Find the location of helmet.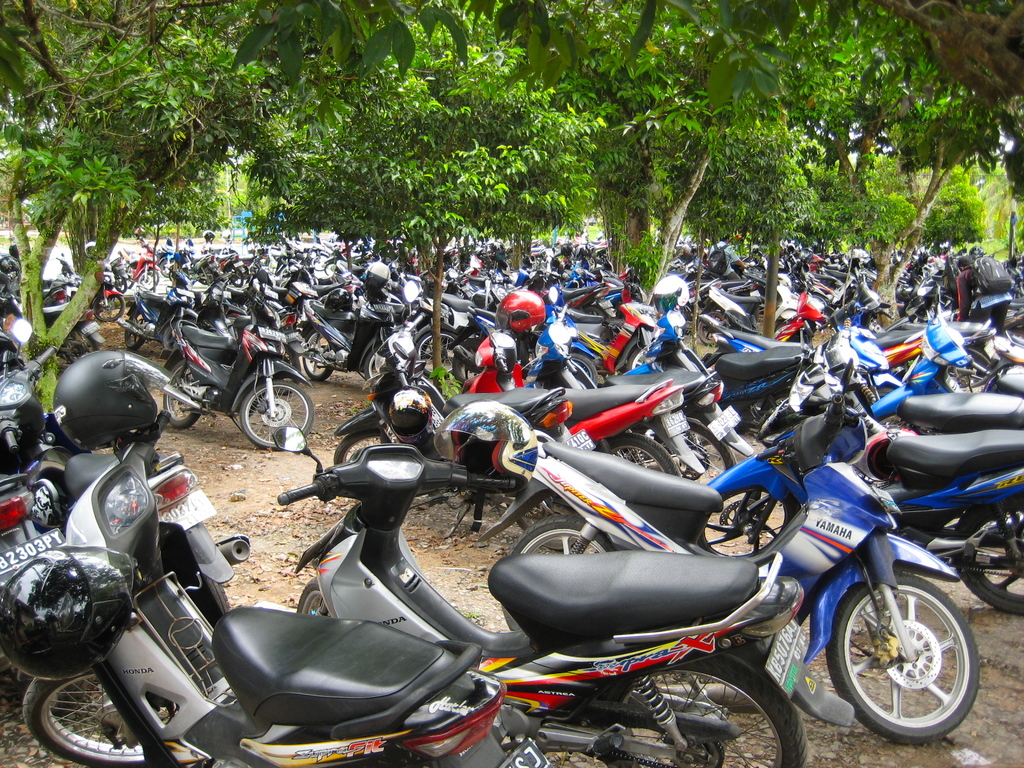
Location: [left=551, top=239, right=577, bottom=254].
